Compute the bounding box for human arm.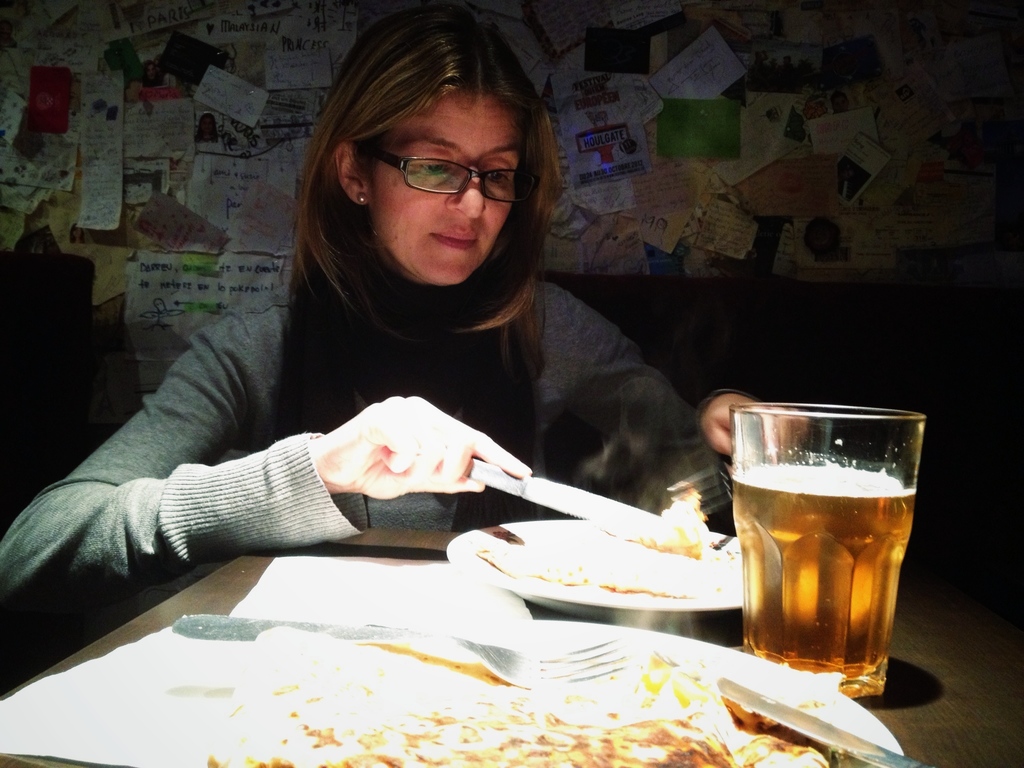
l=532, t=282, r=813, b=526.
